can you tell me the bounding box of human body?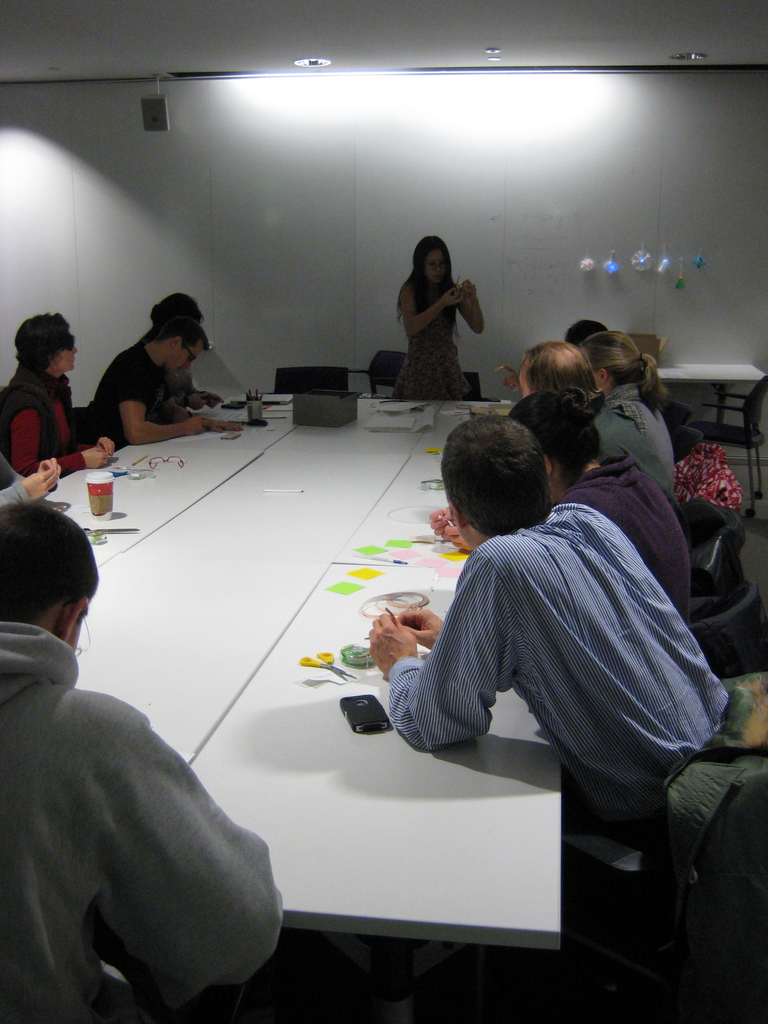
{"x1": 541, "y1": 455, "x2": 694, "y2": 623}.
